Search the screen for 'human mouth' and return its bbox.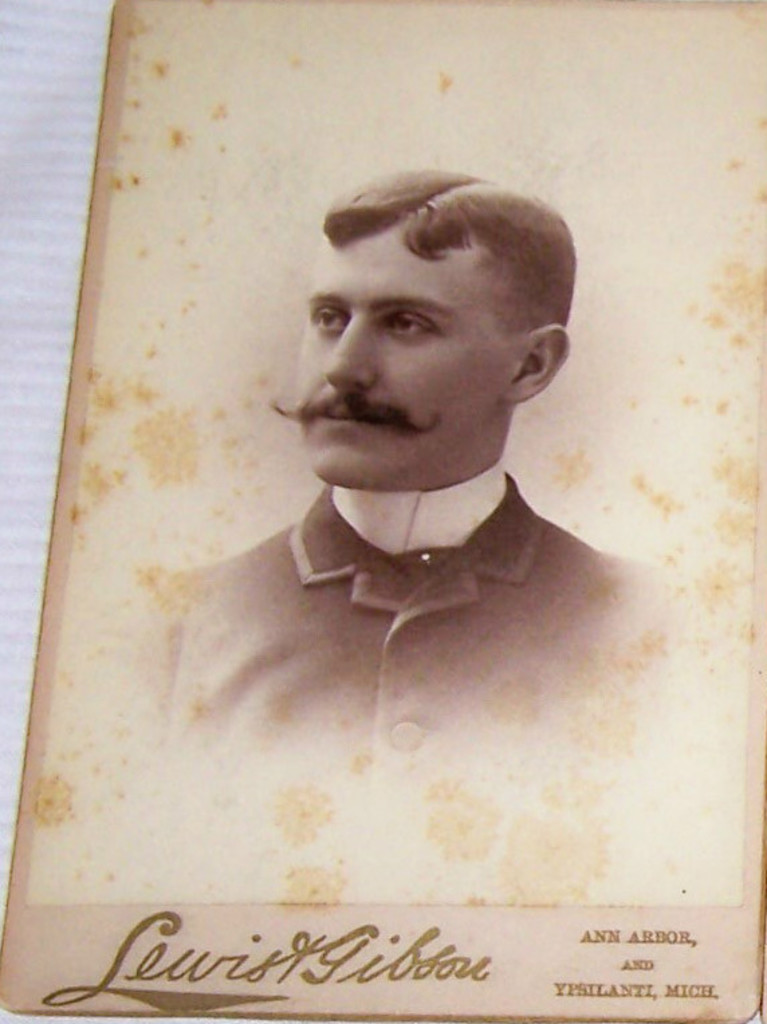
Found: {"left": 314, "top": 405, "right": 379, "bottom": 434}.
